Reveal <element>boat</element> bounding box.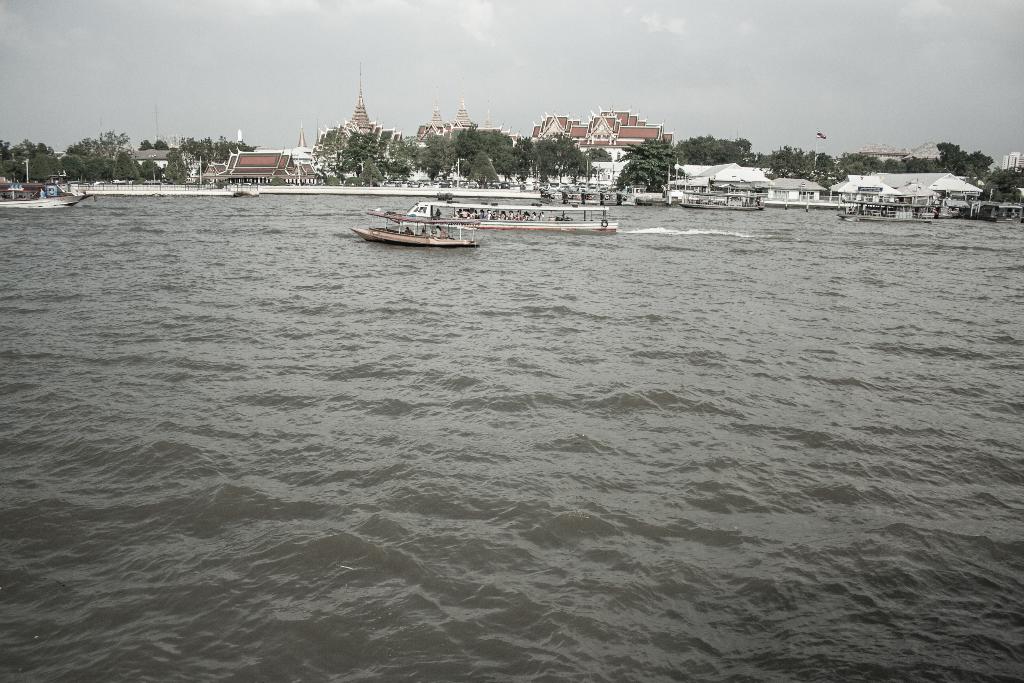
Revealed: 827 195 937 224.
